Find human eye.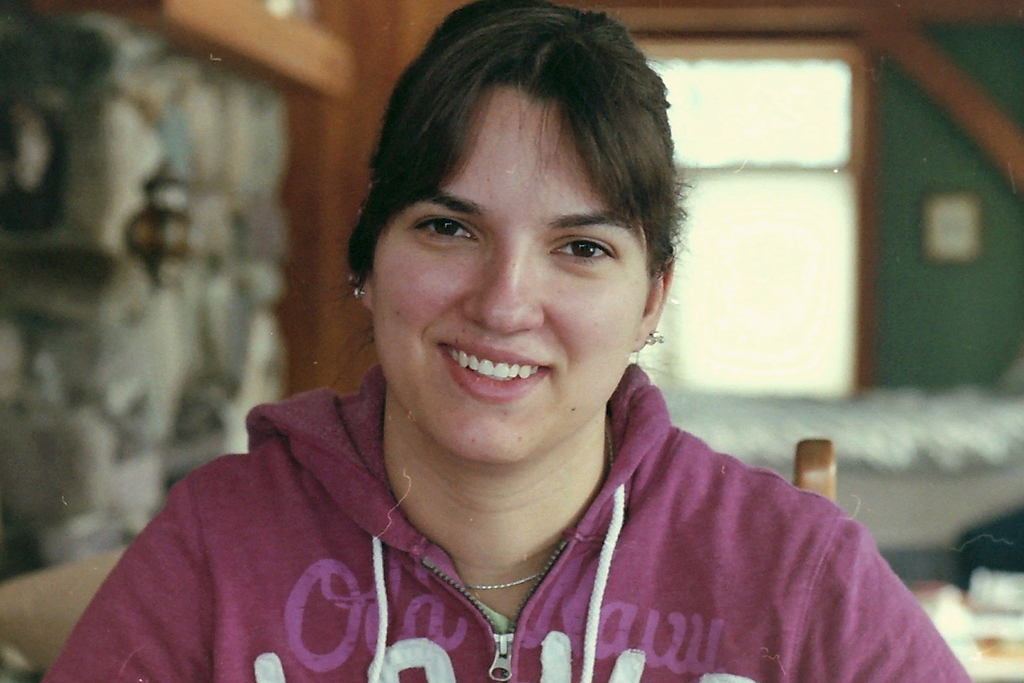
bbox=(409, 210, 488, 249).
